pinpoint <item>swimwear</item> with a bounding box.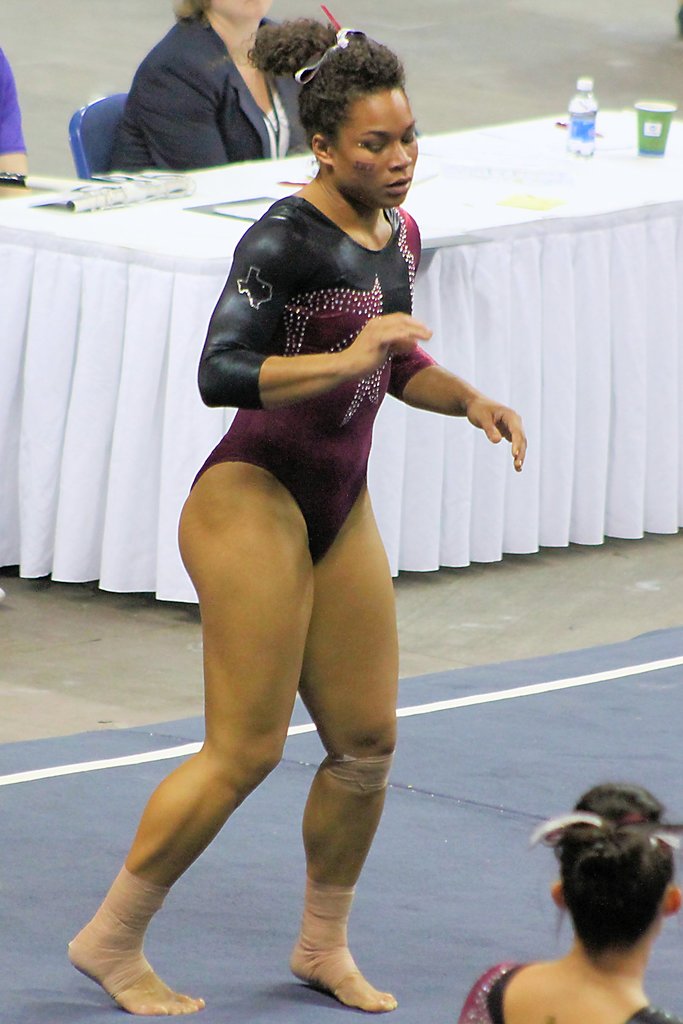
x1=189, y1=199, x2=440, y2=564.
